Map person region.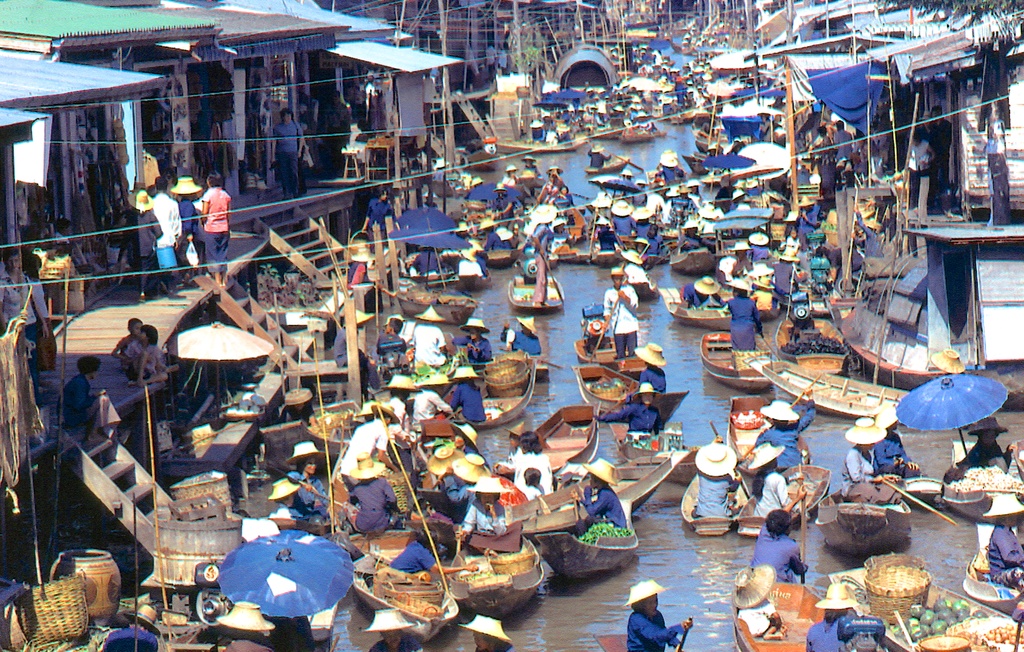
Mapped to rect(756, 511, 810, 583).
